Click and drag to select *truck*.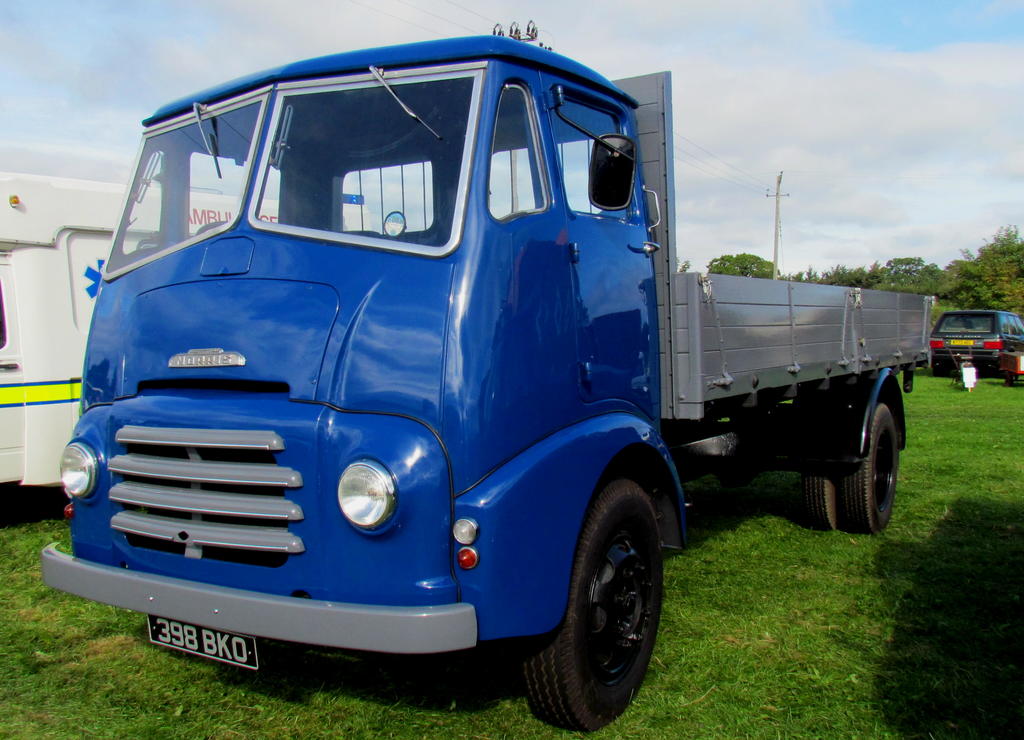
Selection: locate(36, 38, 951, 728).
